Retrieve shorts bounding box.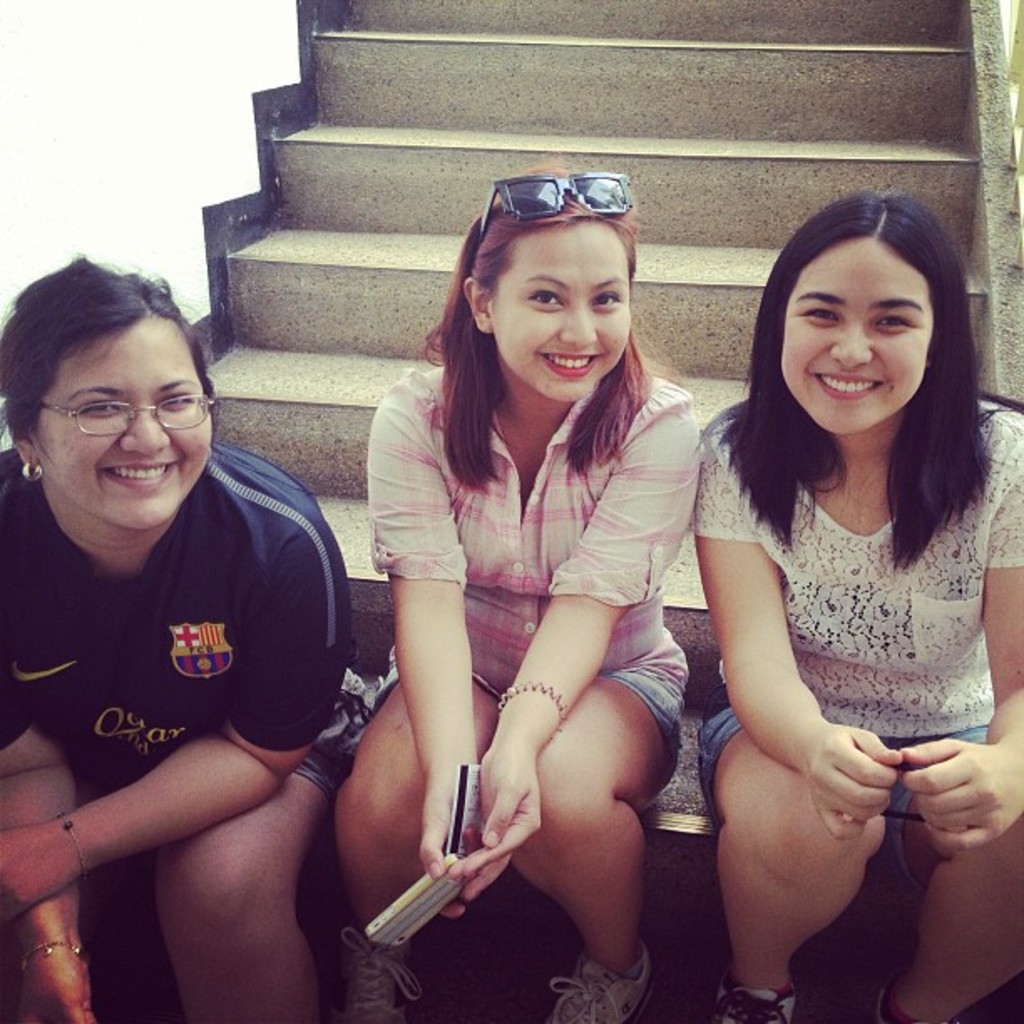
Bounding box: region(689, 699, 984, 827).
